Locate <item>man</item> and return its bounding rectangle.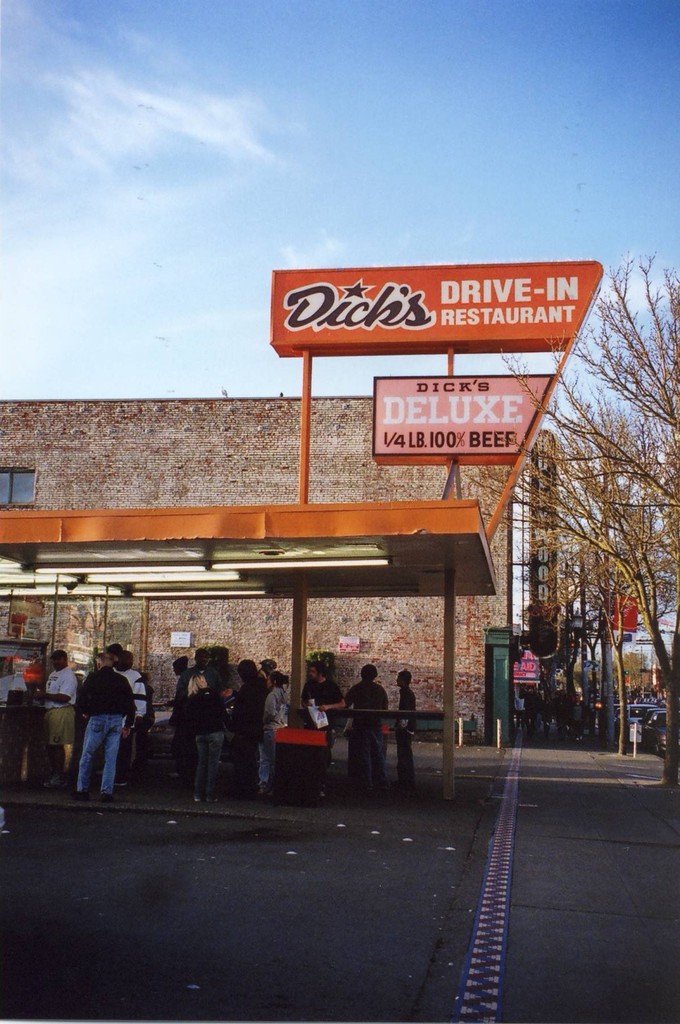
{"left": 301, "top": 659, "right": 345, "bottom": 770}.
